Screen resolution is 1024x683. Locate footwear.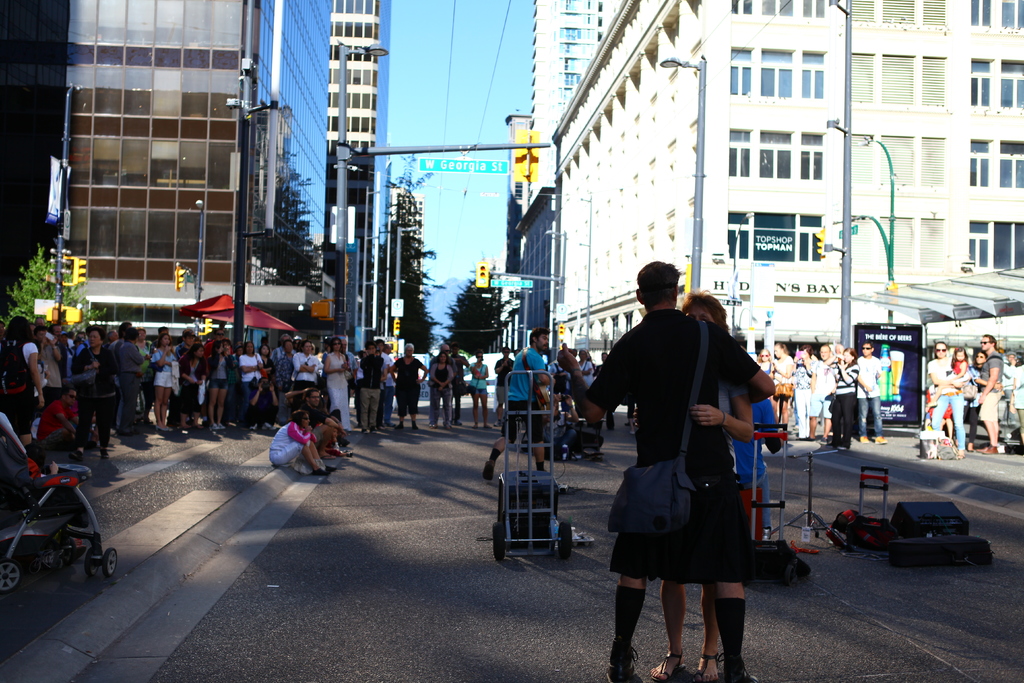
bbox=[413, 422, 420, 429].
